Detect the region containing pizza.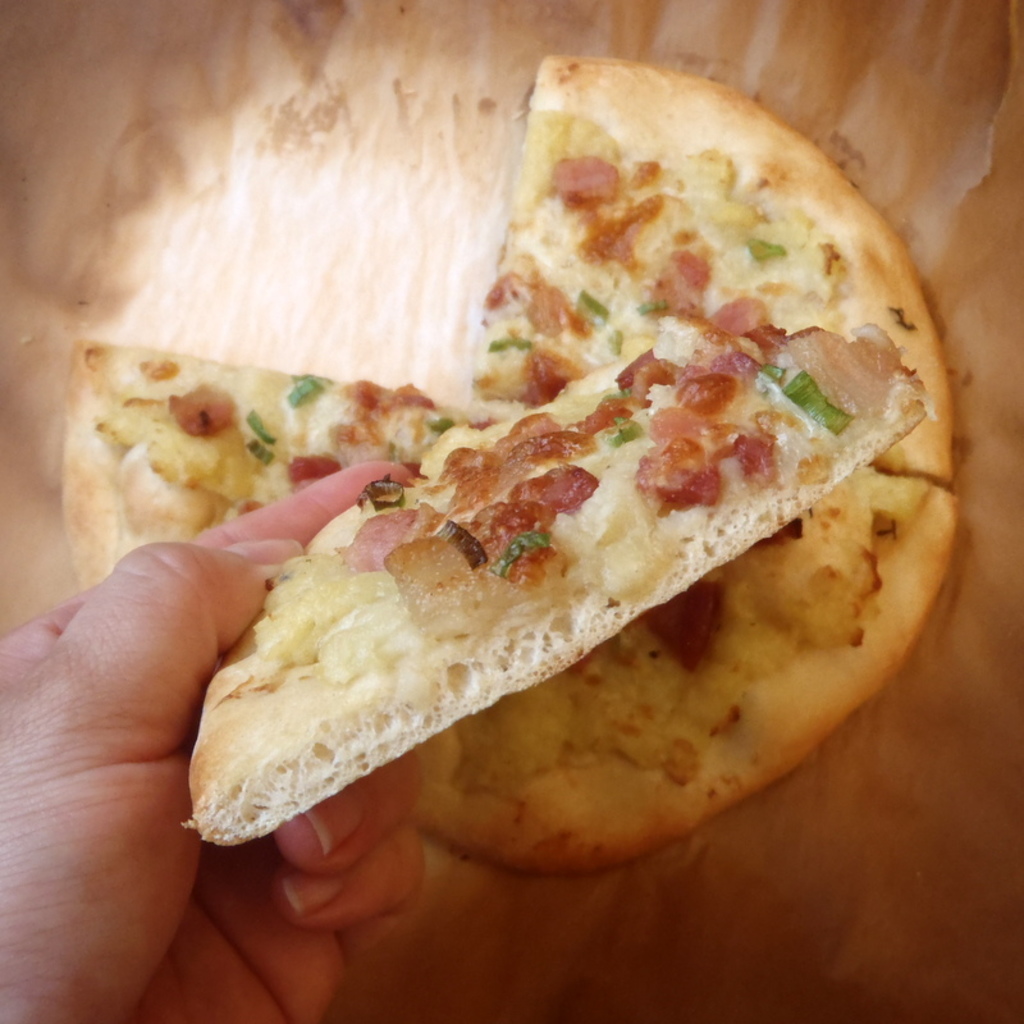
<box>404,460,959,879</box>.
